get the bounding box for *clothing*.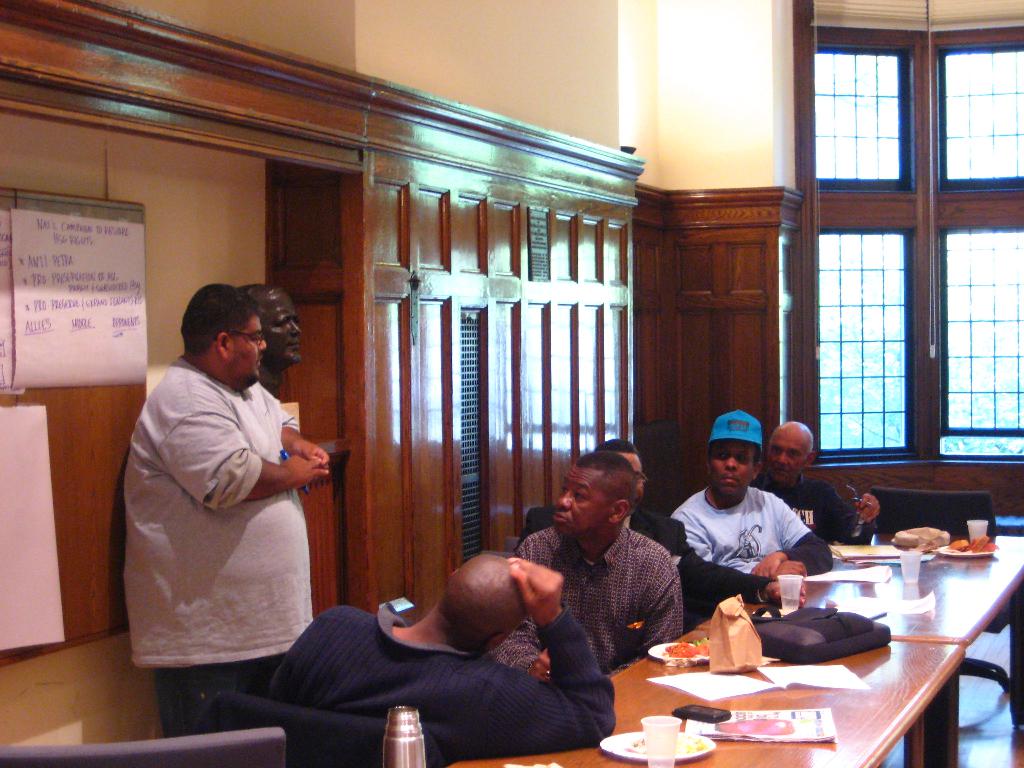
(753, 466, 880, 540).
